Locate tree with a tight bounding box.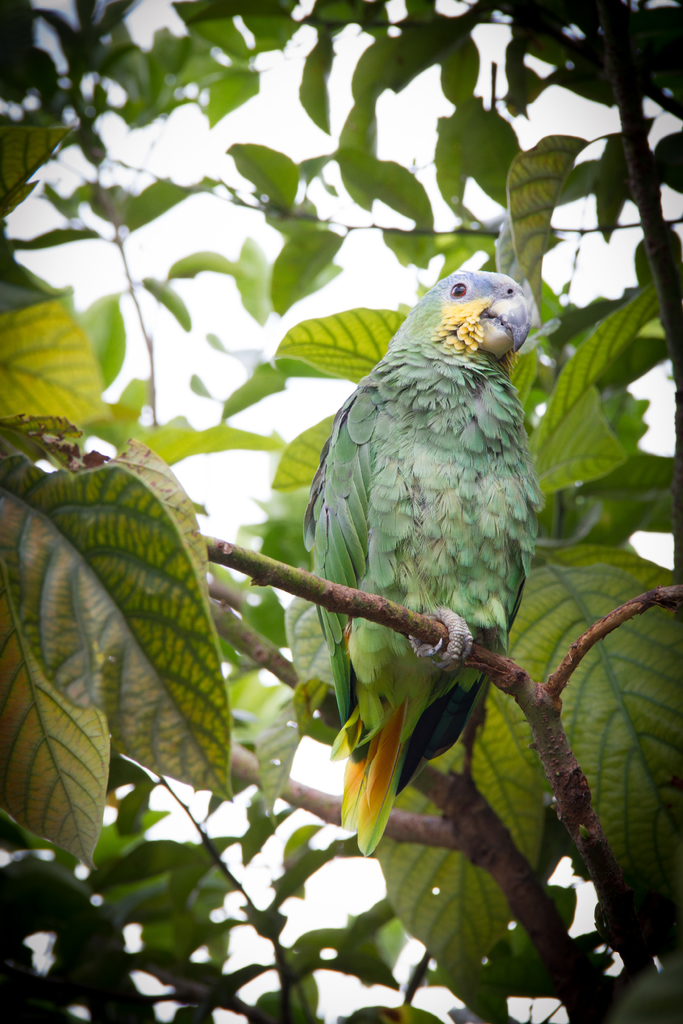
(0,0,682,1023).
